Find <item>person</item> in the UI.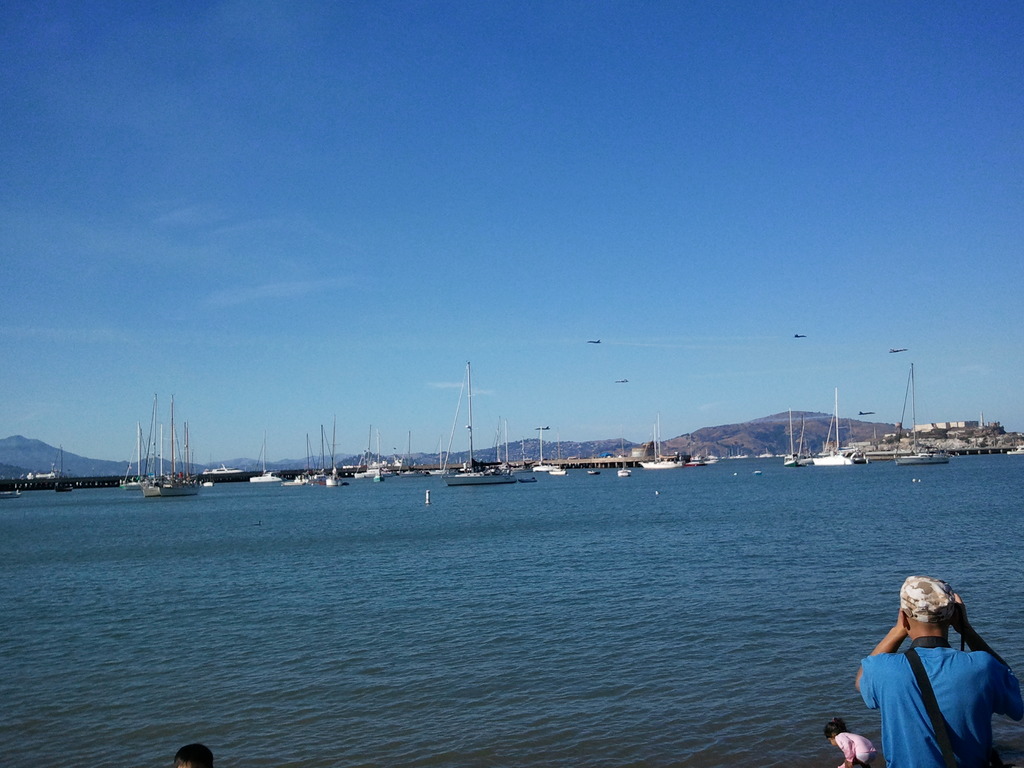
UI element at 826/719/875/767.
